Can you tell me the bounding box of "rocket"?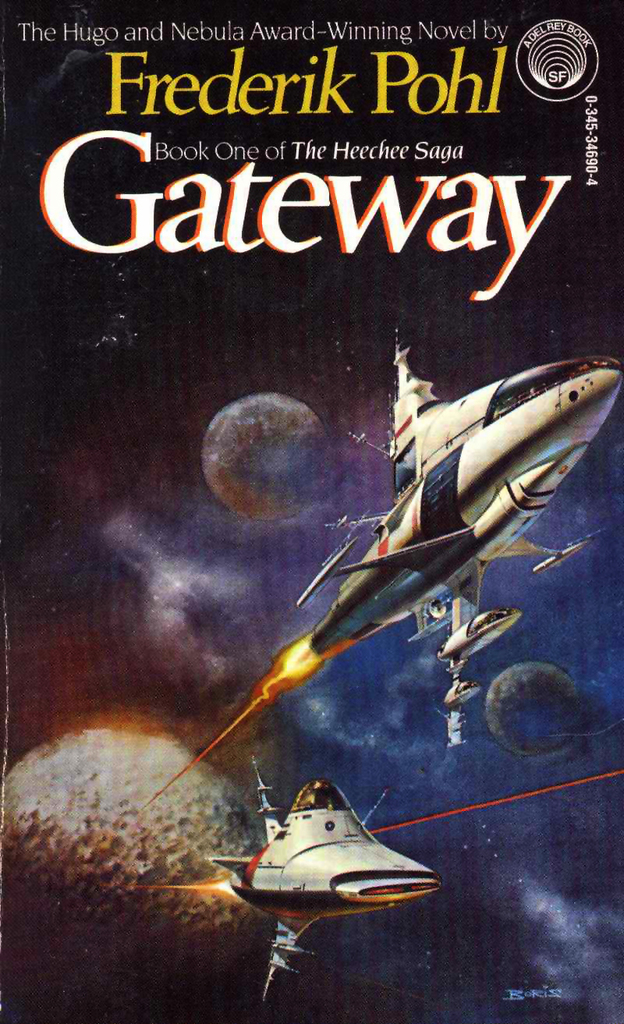
l=131, t=324, r=623, b=816.
